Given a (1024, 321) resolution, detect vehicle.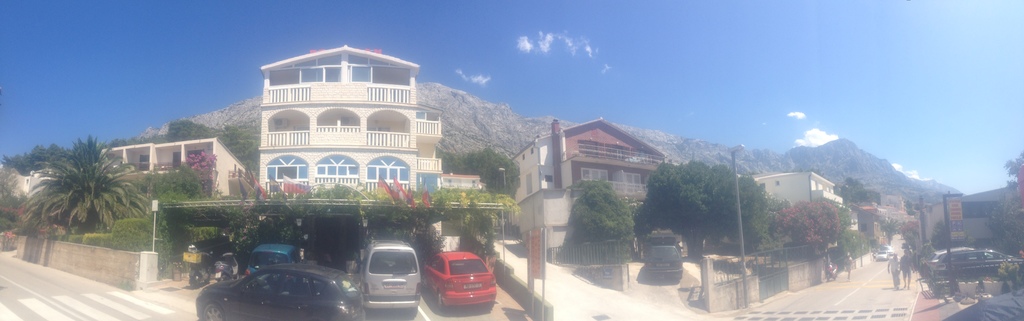
bbox=(186, 253, 213, 294).
